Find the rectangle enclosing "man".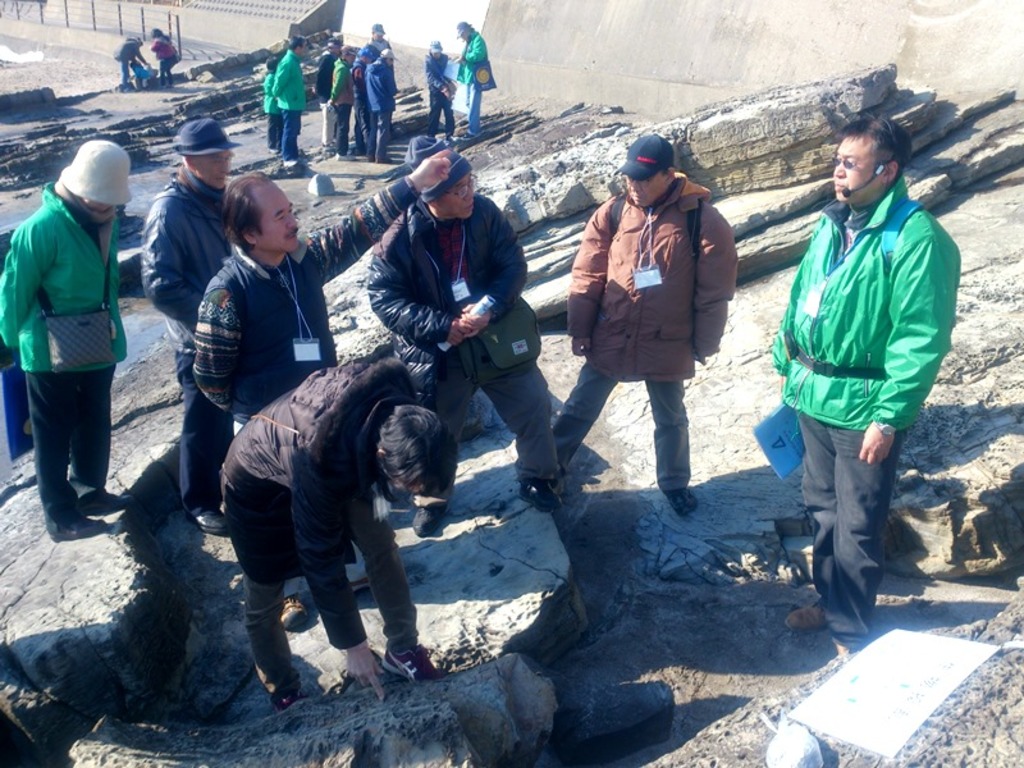
(x1=214, y1=353, x2=460, y2=695).
